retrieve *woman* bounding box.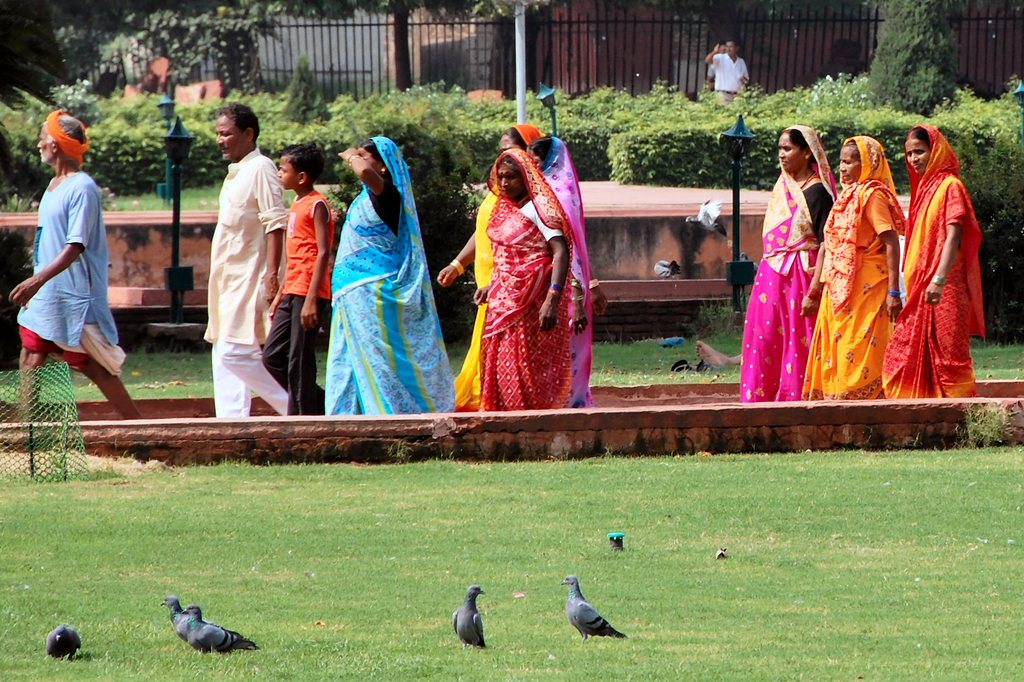
Bounding box: Rect(741, 122, 841, 402).
